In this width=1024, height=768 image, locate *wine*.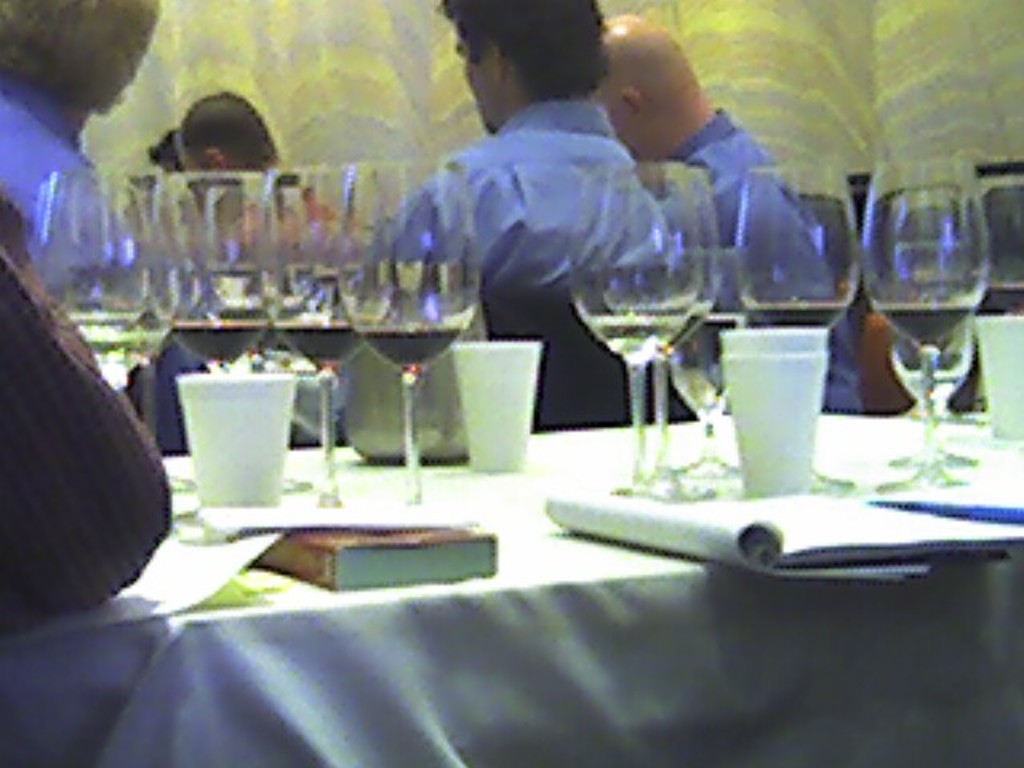
Bounding box: (x1=973, y1=283, x2=1022, y2=314).
